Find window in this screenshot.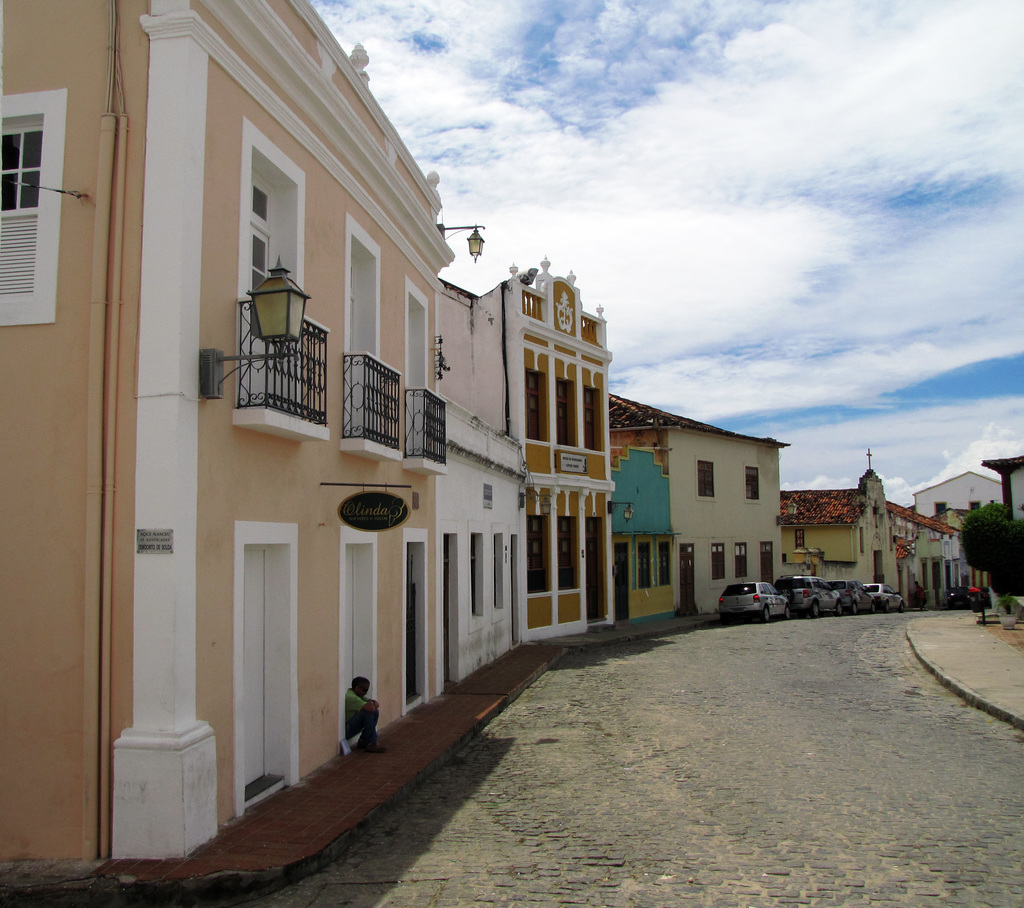
The bounding box for window is (742, 465, 762, 506).
